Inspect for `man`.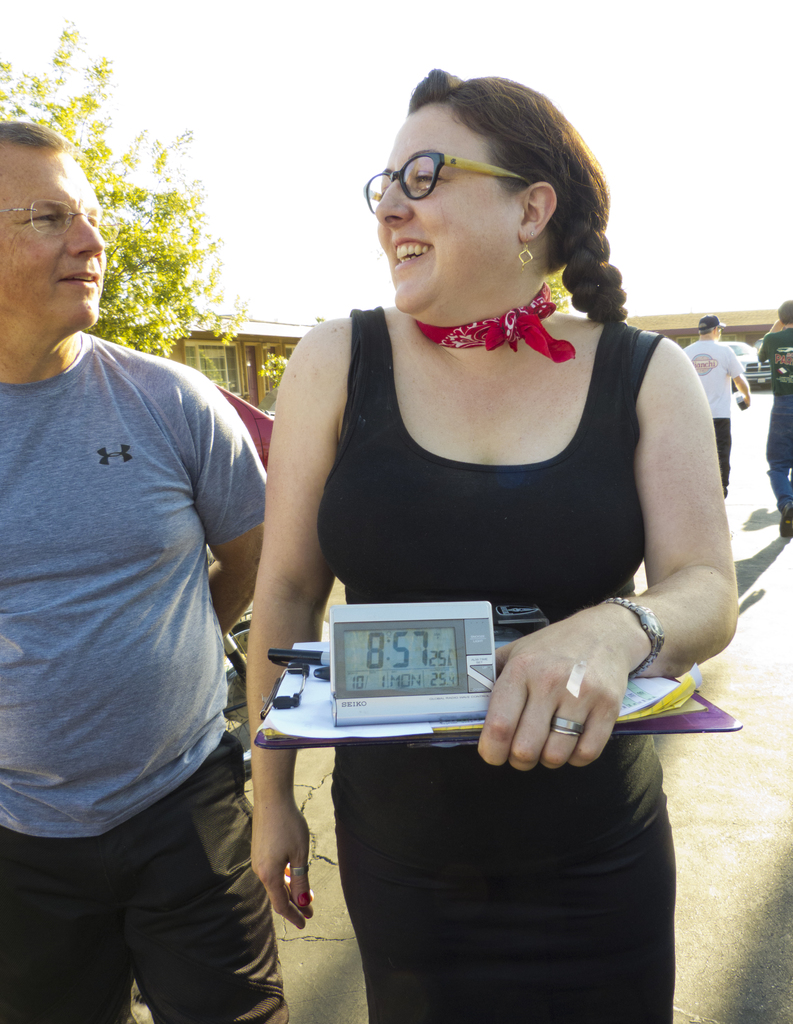
Inspection: x1=758 y1=298 x2=792 y2=538.
